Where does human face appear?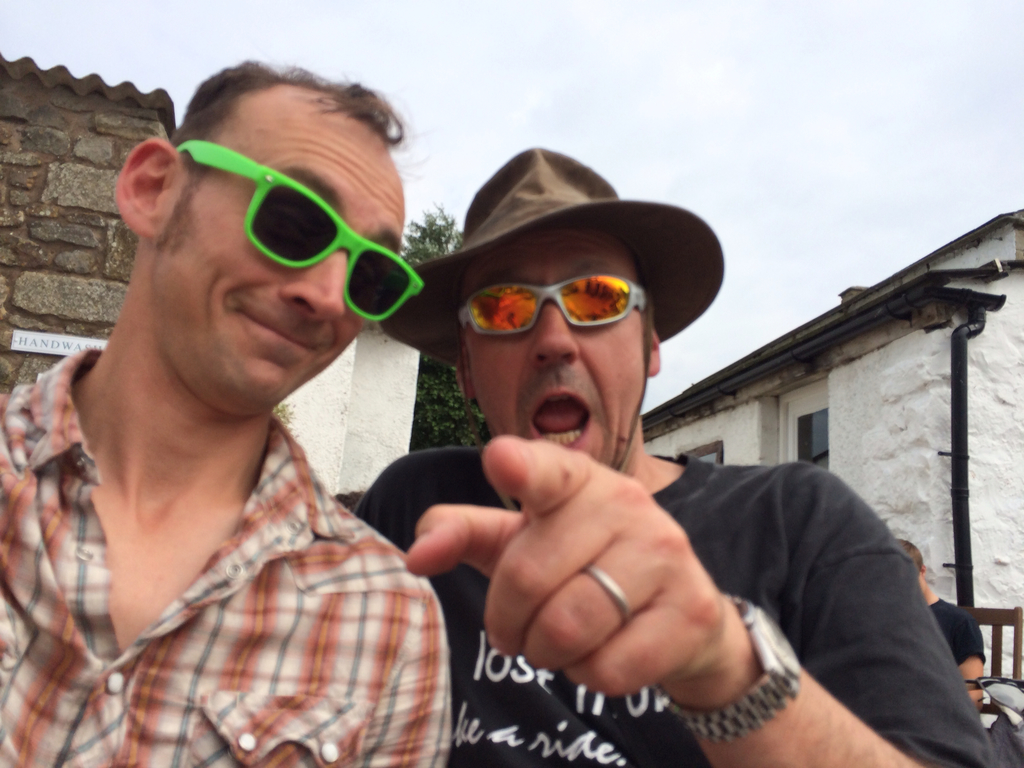
Appears at 154 114 405 404.
